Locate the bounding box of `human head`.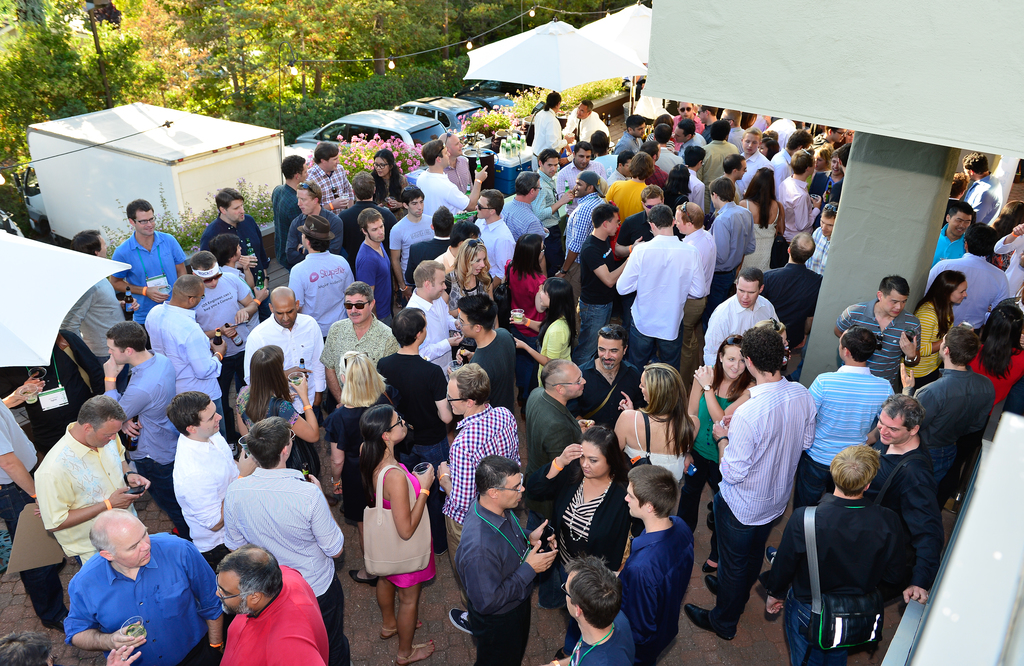
Bounding box: 538:360:585:400.
